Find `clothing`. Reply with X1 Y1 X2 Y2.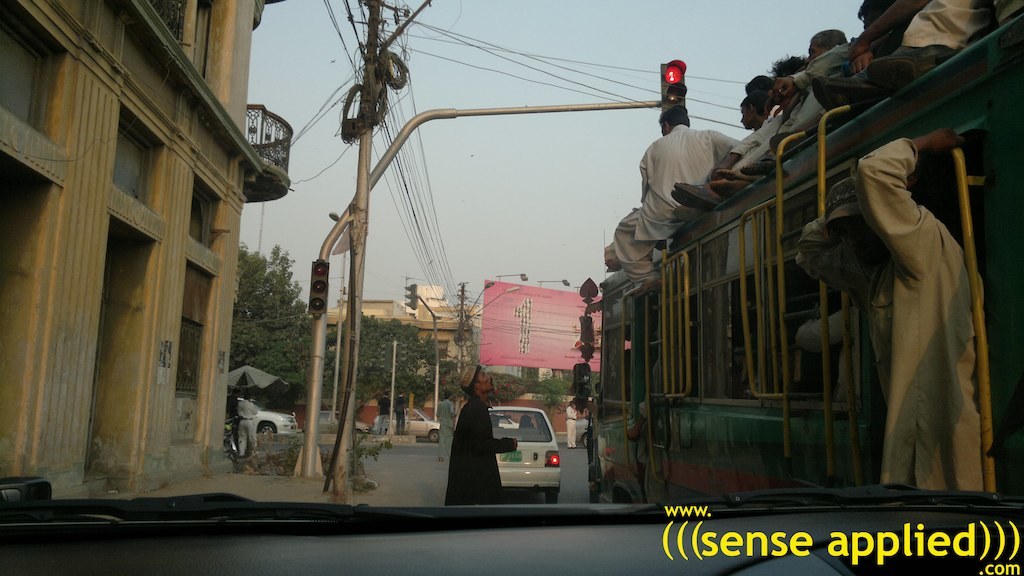
242 393 262 462.
